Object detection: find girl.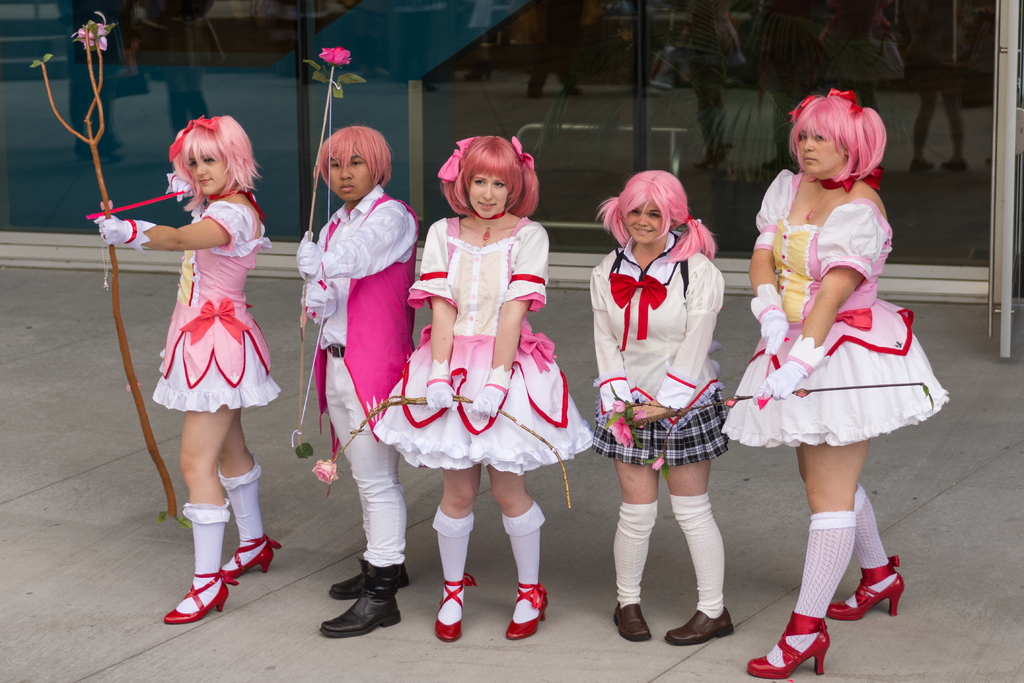
box(710, 86, 951, 679).
